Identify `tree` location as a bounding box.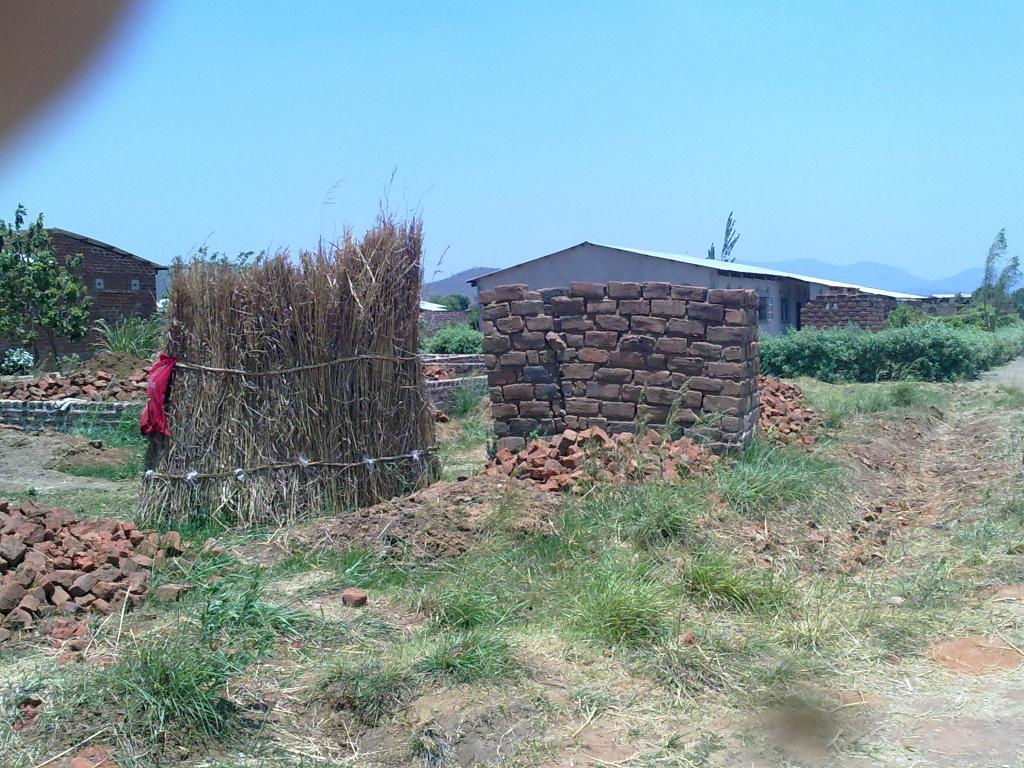
983/228/1023/332.
